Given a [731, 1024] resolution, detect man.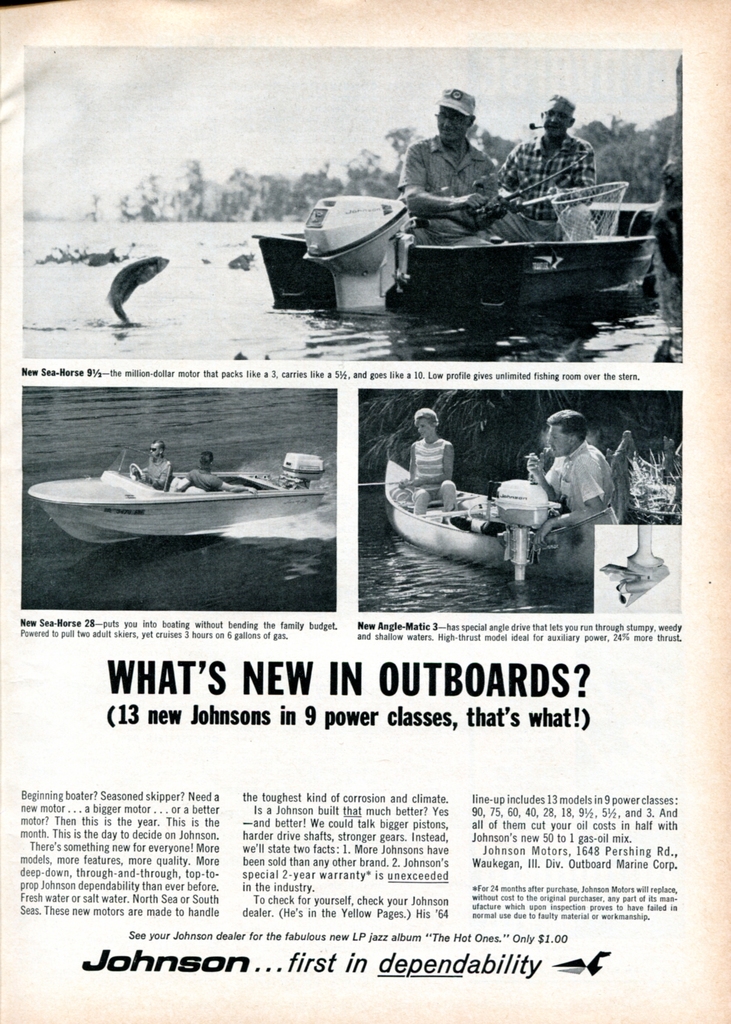
[left=492, top=92, right=594, bottom=236].
